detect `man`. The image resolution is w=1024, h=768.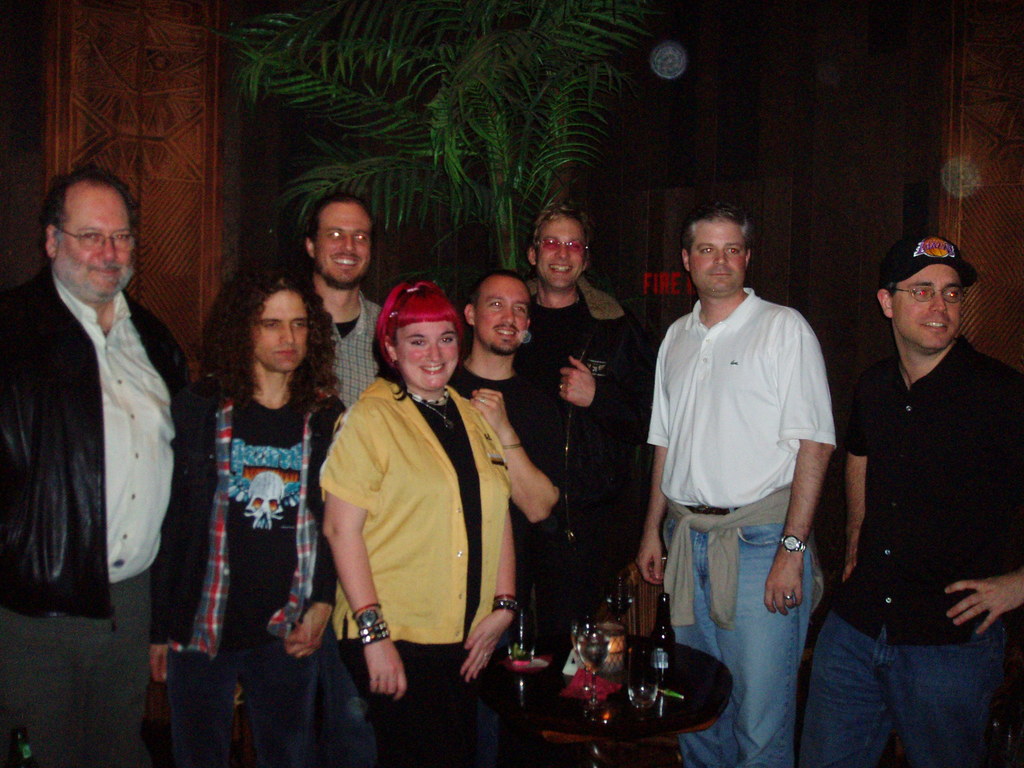
l=149, t=269, r=354, b=767.
